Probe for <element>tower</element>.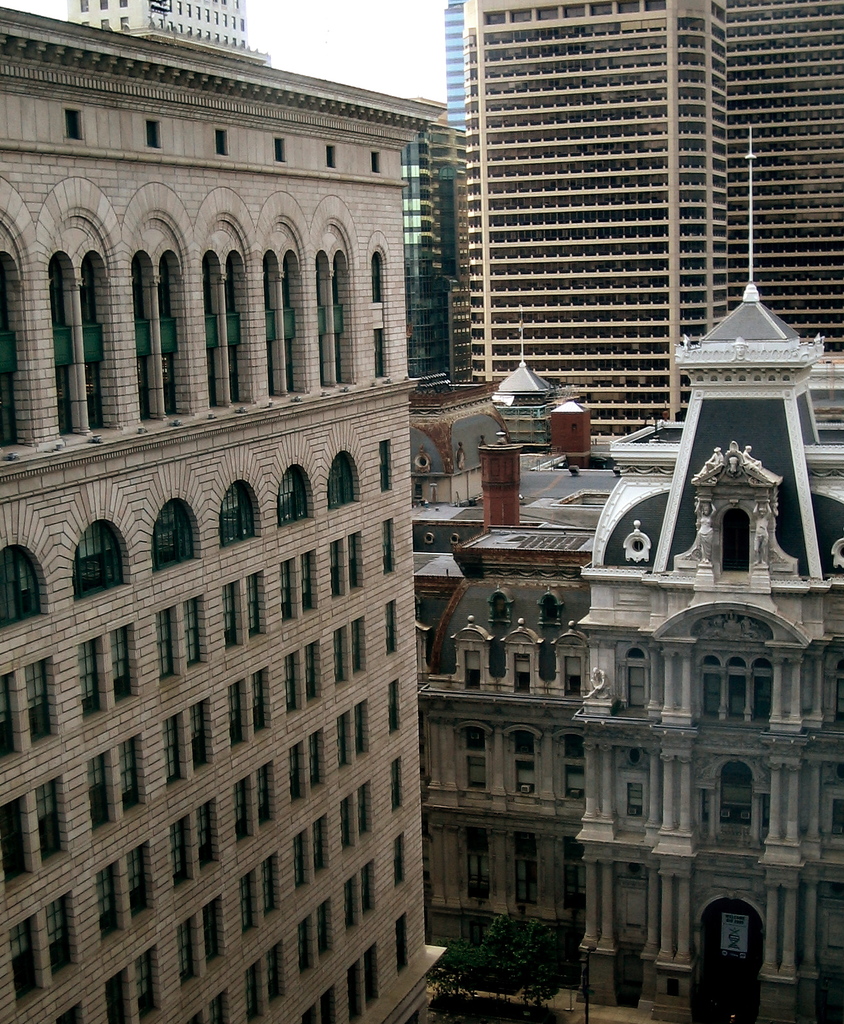
Probe result: x1=67 y1=0 x2=259 y2=54.
